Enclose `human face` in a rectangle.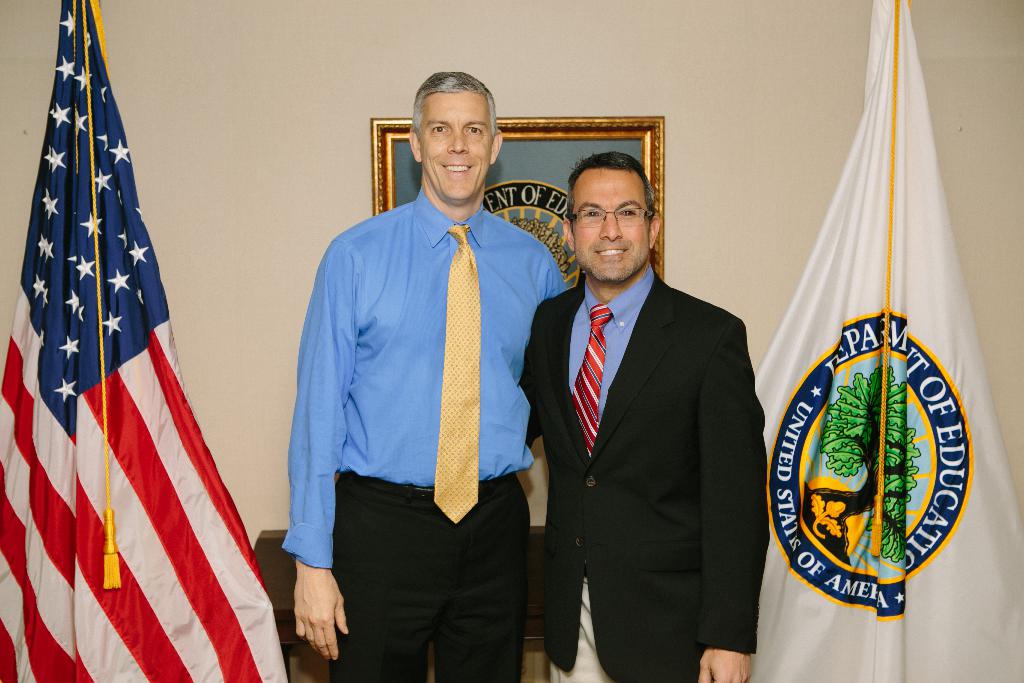
[x1=420, y1=87, x2=494, y2=201].
